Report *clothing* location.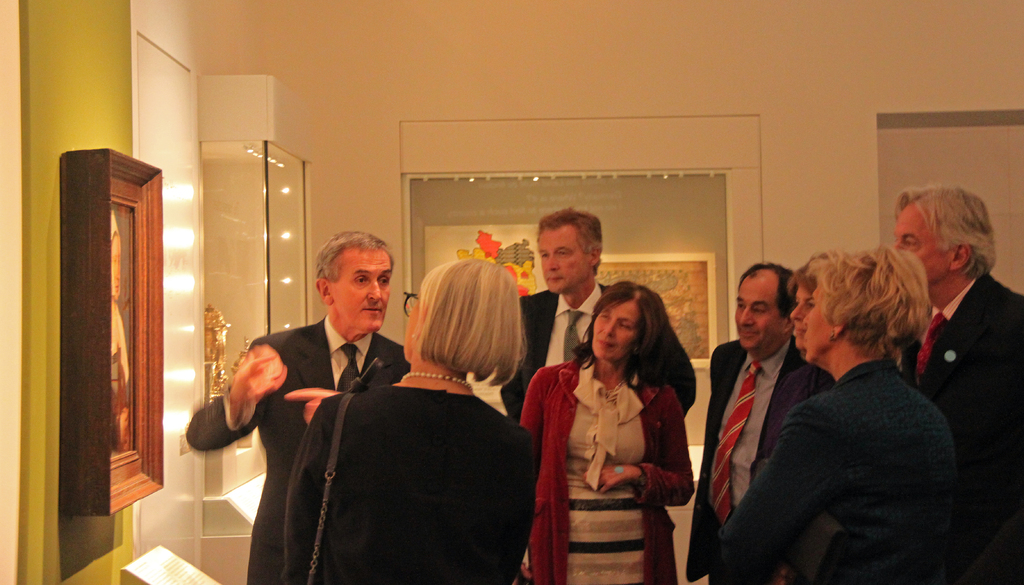
Report: box(703, 359, 959, 584).
